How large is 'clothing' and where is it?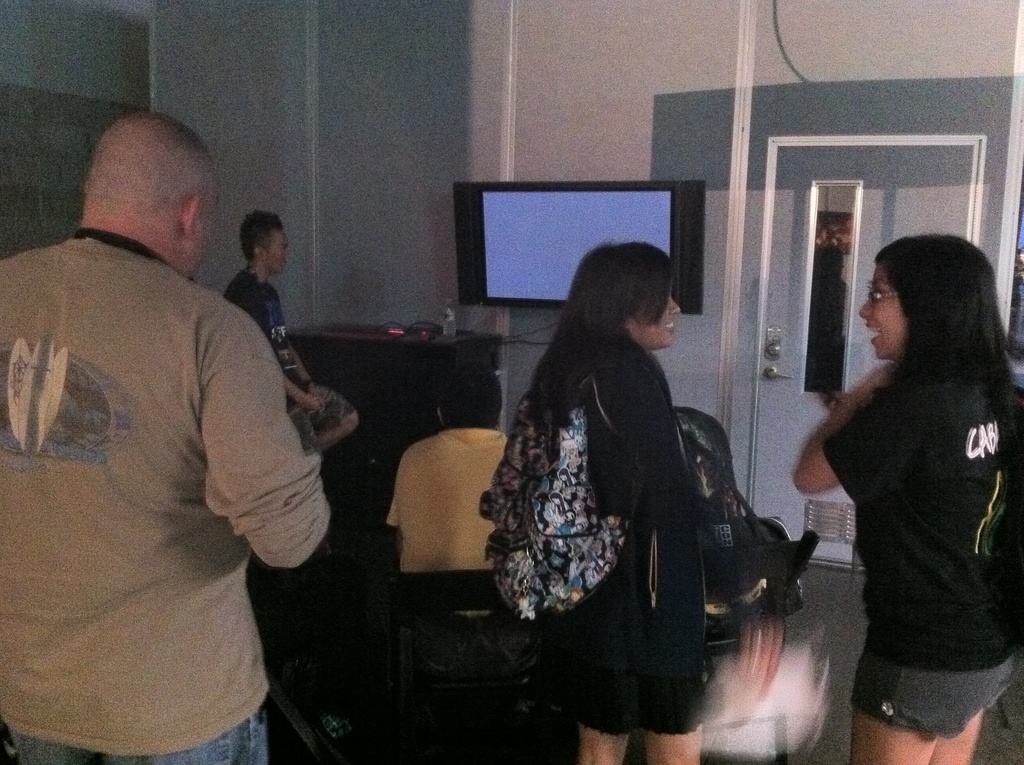
Bounding box: (826, 364, 1023, 737).
